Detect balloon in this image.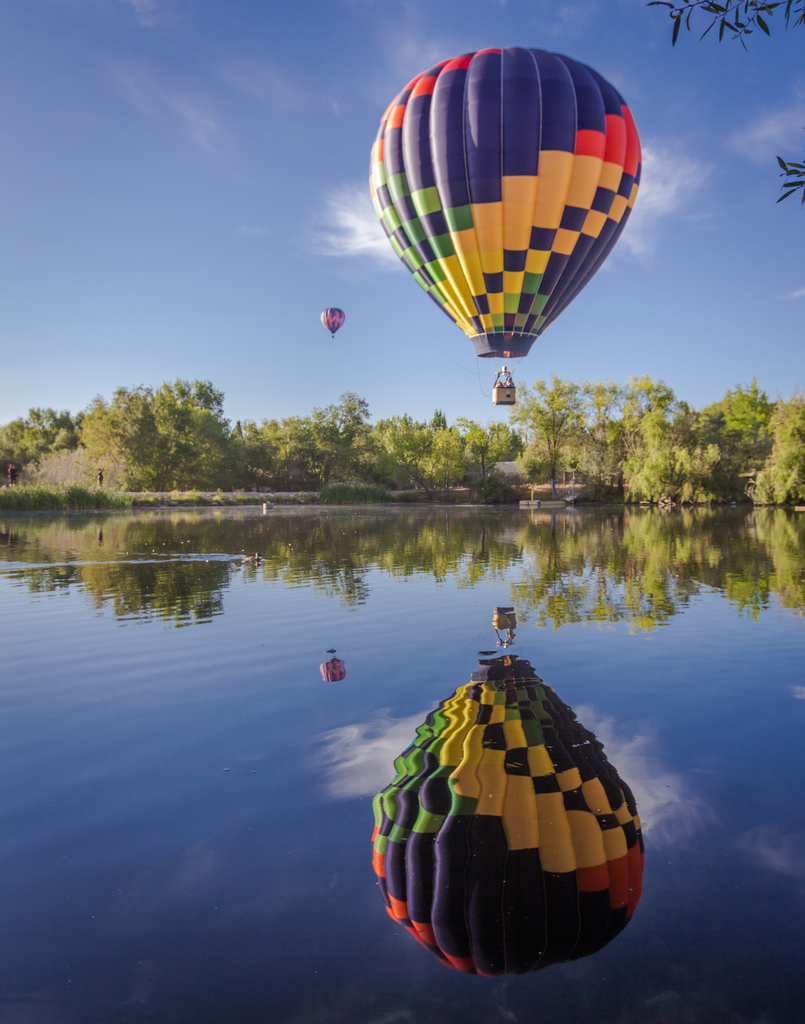
Detection: locate(320, 307, 346, 335).
